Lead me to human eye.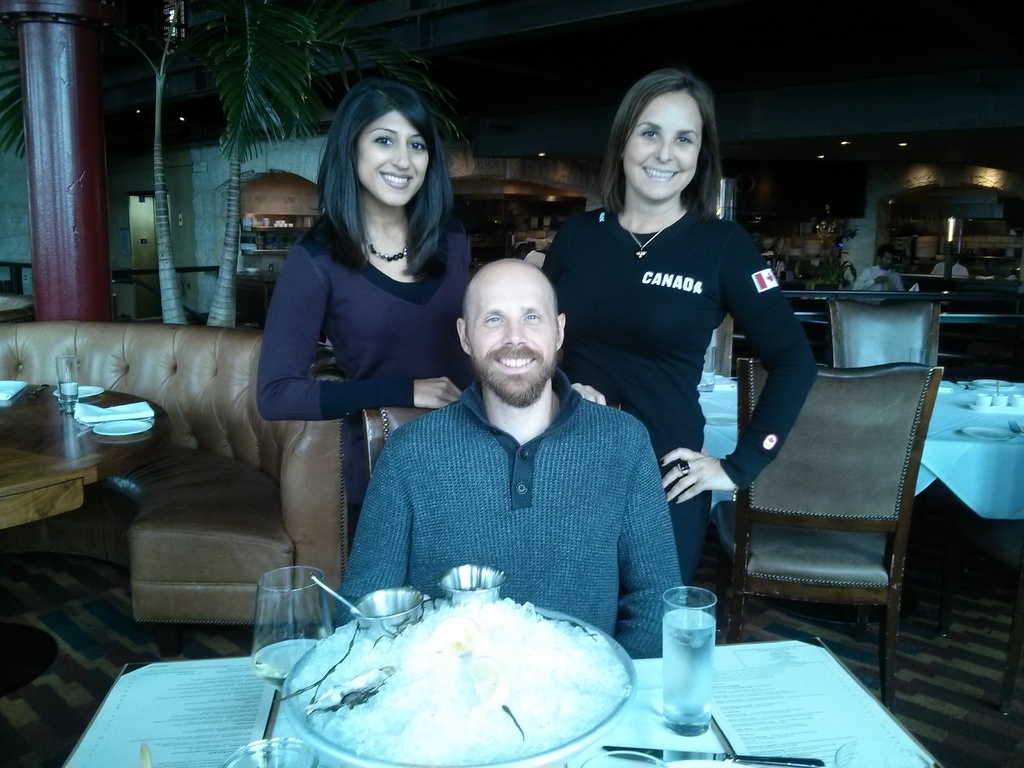
Lead to <region>525, 309, 541, 325</region>.
